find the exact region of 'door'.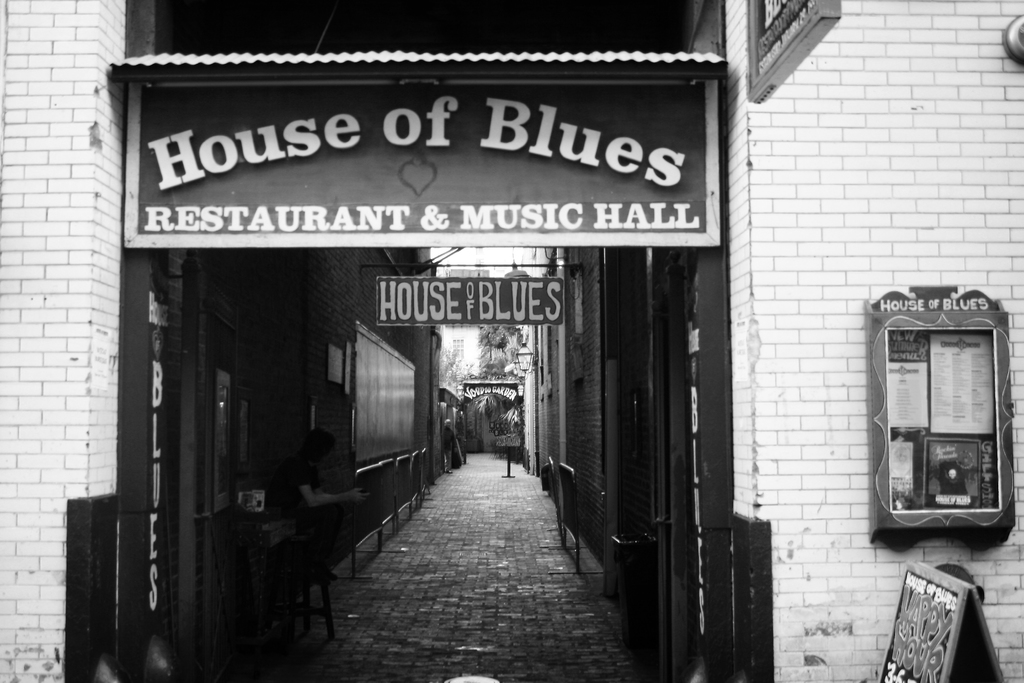
Exact region: 622:268:684:682.
